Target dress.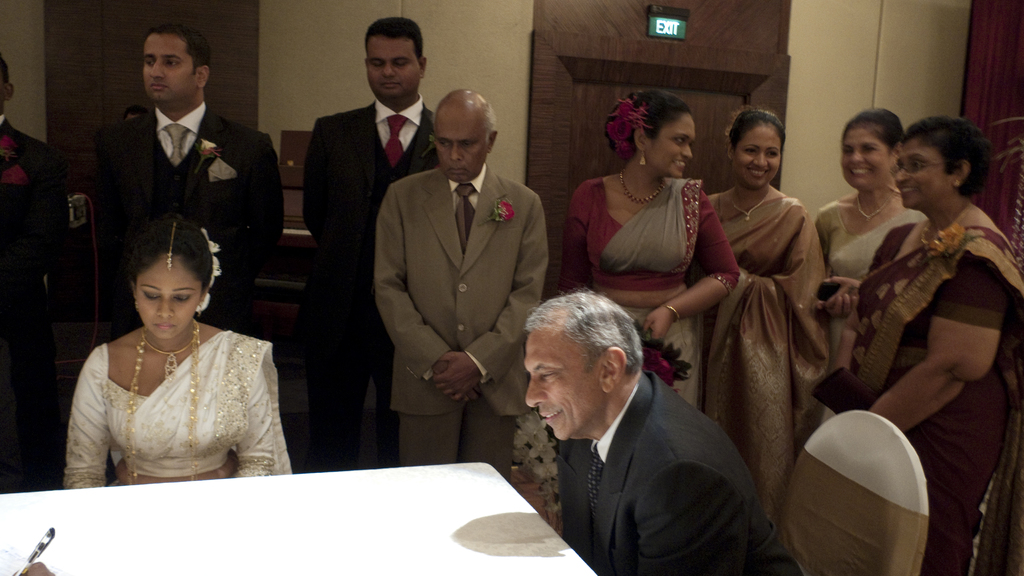
Target region: box=[62, 287, 285, 486].
